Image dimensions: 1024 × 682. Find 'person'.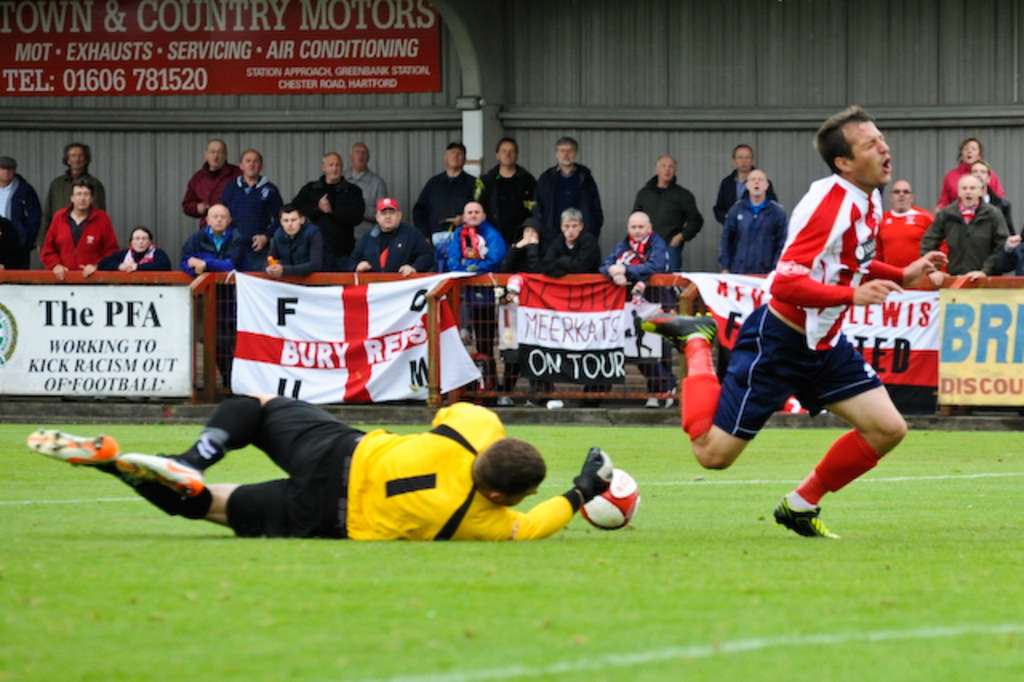
bbox(22, 391, 614, 552).
